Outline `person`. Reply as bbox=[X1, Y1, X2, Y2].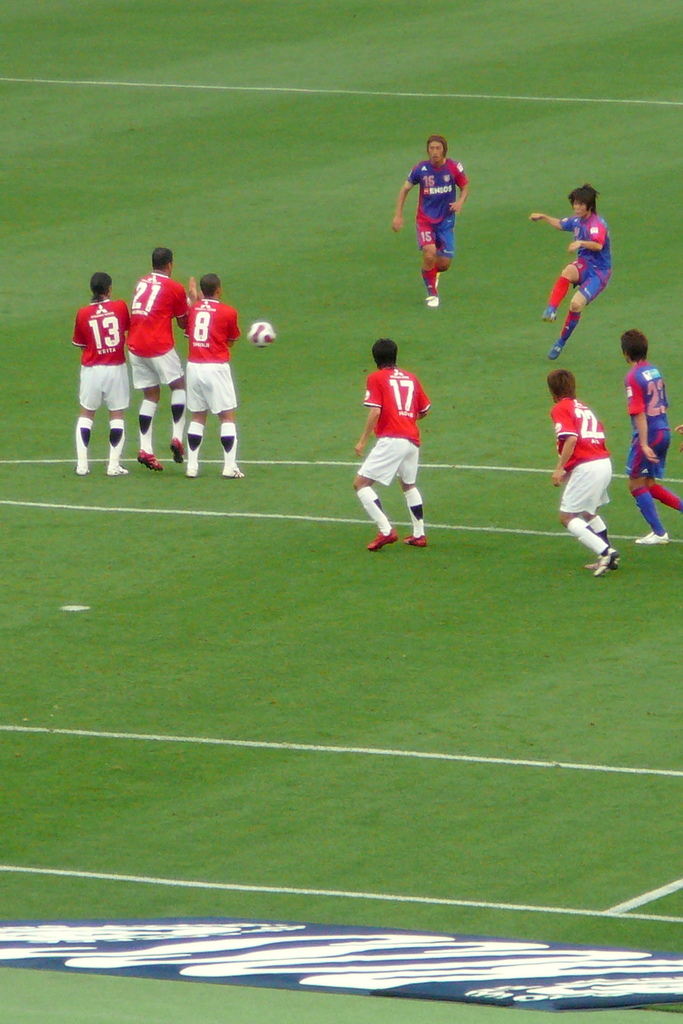
bbox=[550, 363, 613, 582].
